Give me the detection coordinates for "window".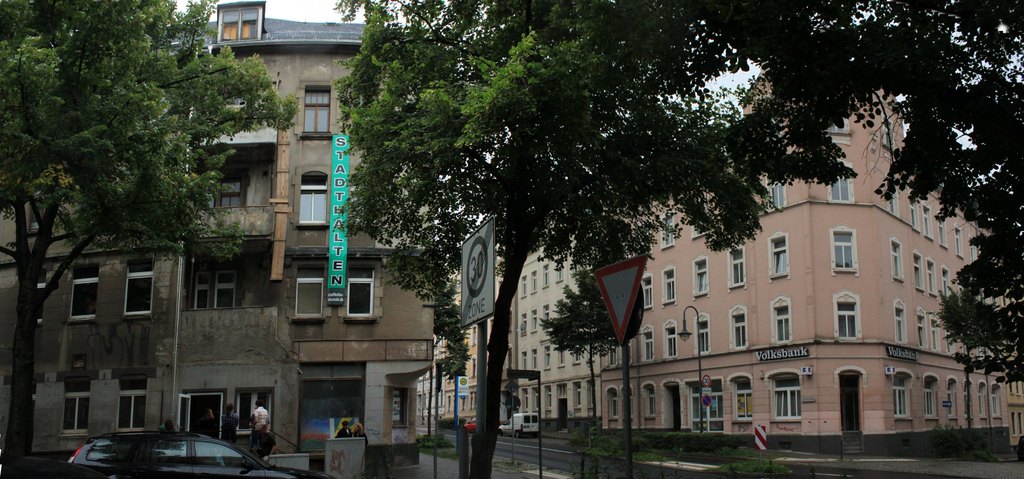
left=517, top=351, right=537, bottom=366.
